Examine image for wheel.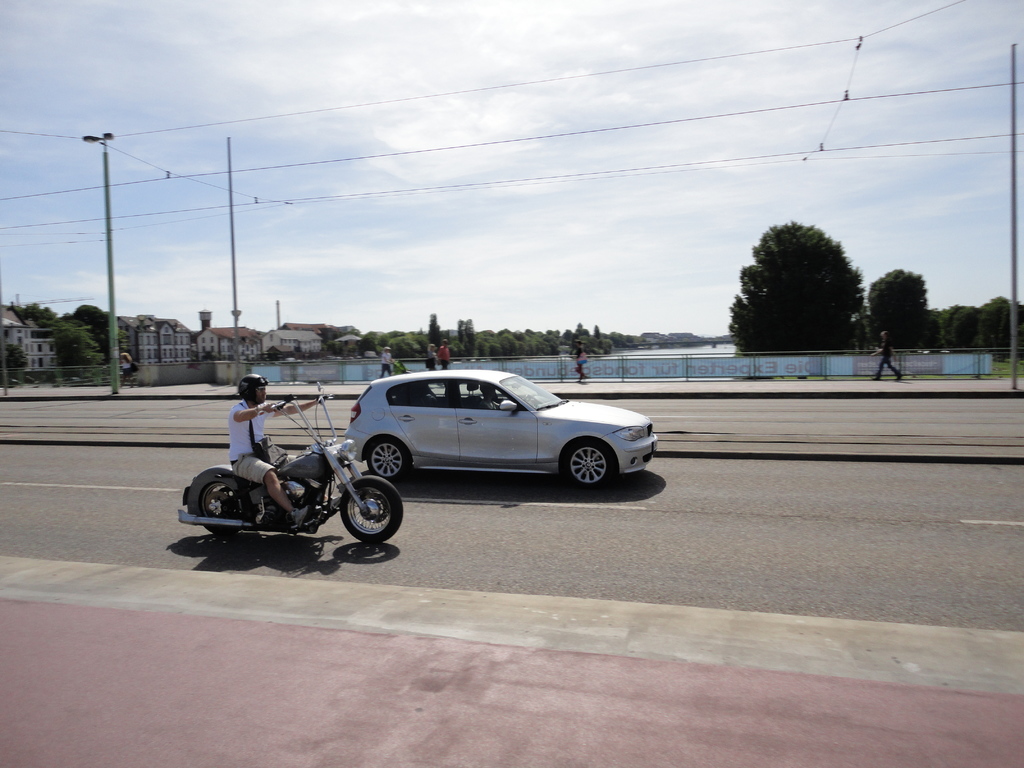
Examination result: <box>368,437,413,487</box>.
